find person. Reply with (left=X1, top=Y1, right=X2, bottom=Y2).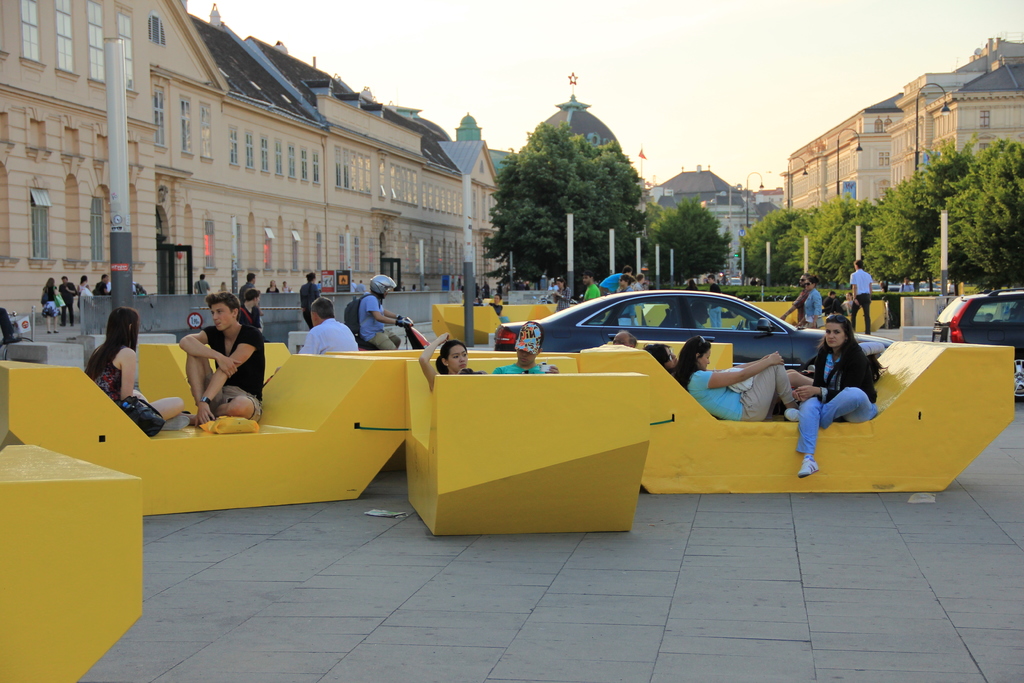
(left=513, top=323, right=550, bottom=375).
